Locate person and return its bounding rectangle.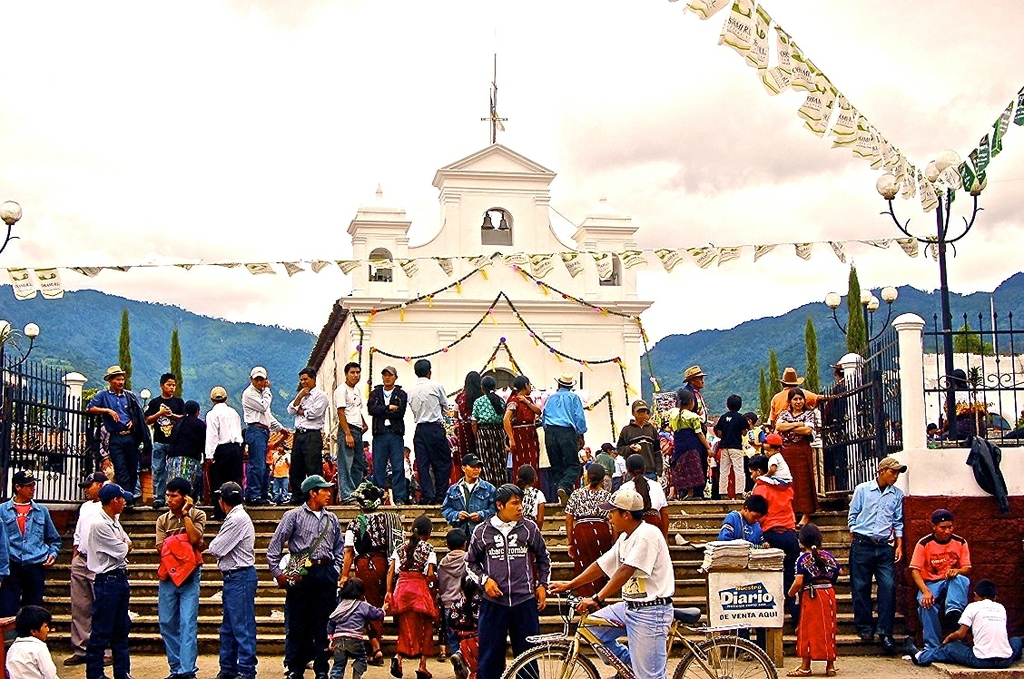
crop(544, 371, 578, 481).
